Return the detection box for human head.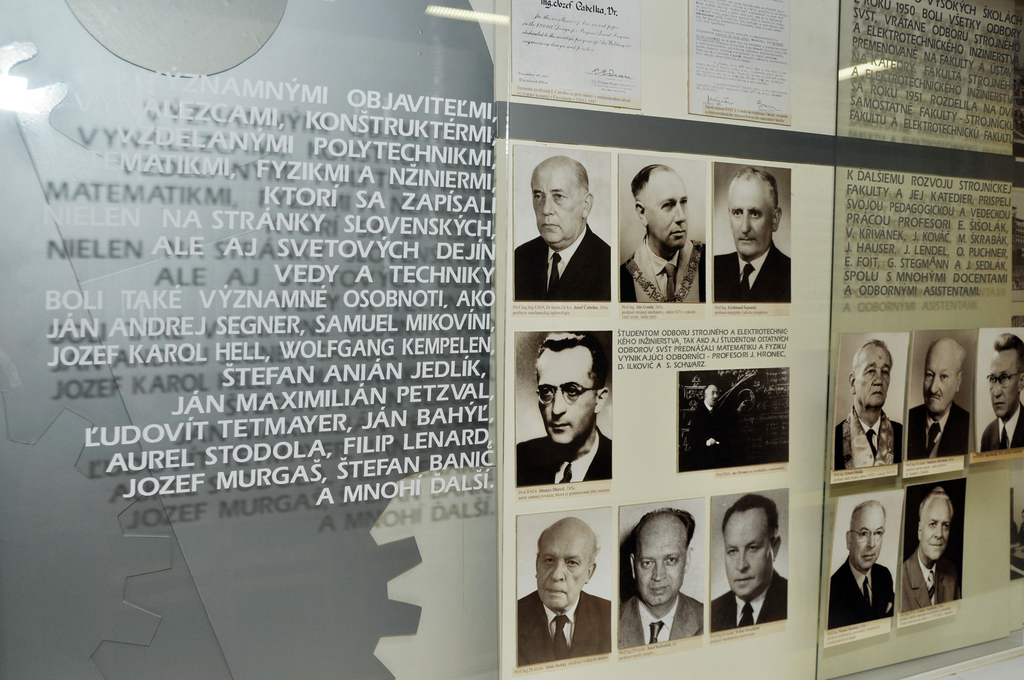
locate(532, 335, 610, 450).
